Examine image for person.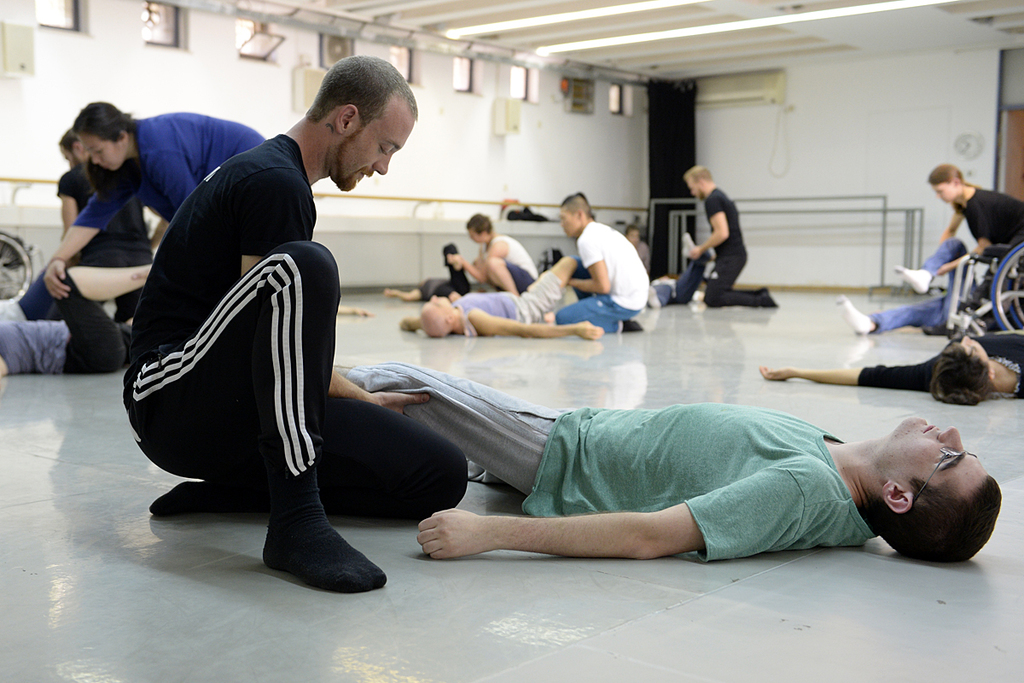
Examination result: (0, 258, 154, 373).
